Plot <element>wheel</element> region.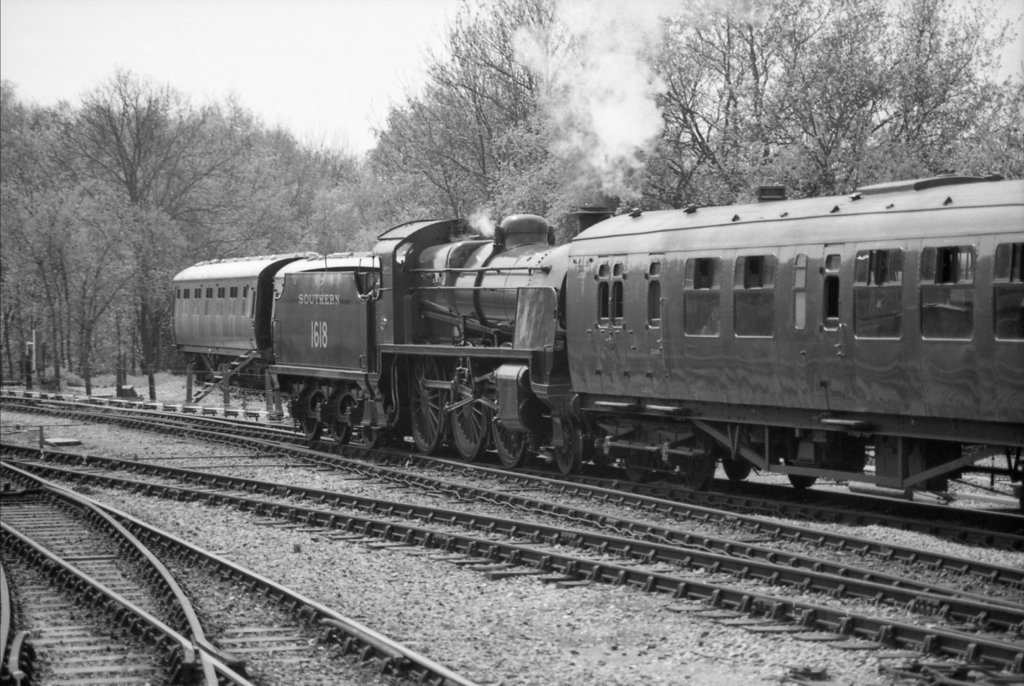
Plotted at bbox(682, 432, 710, 493).
